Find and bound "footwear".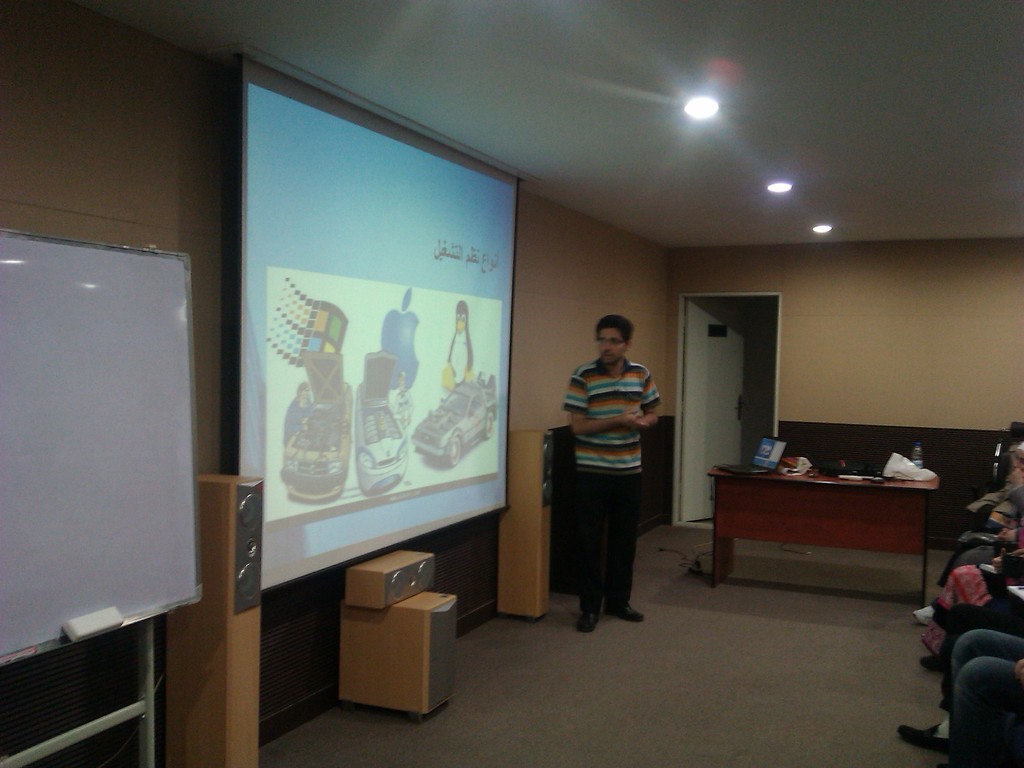
Bound: pyautogui.locateOnScreen(898, 722, 948, 753).
